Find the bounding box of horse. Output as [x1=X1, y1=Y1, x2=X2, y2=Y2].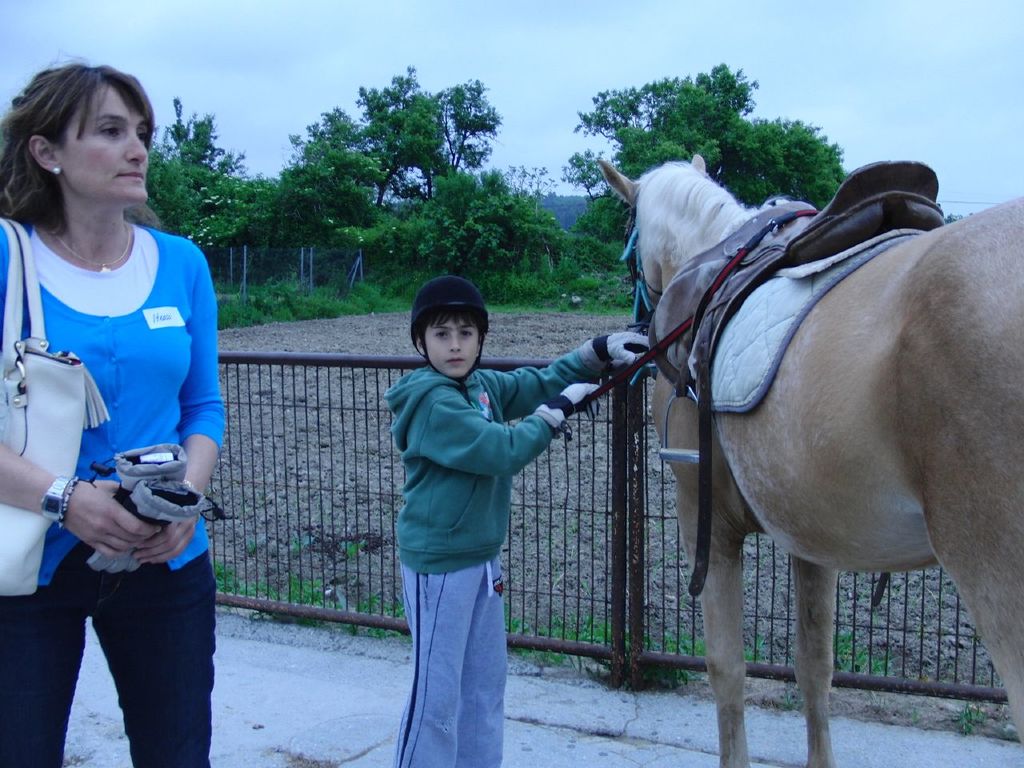
[x1=591, y1=158, x2=1023, y2=767].
